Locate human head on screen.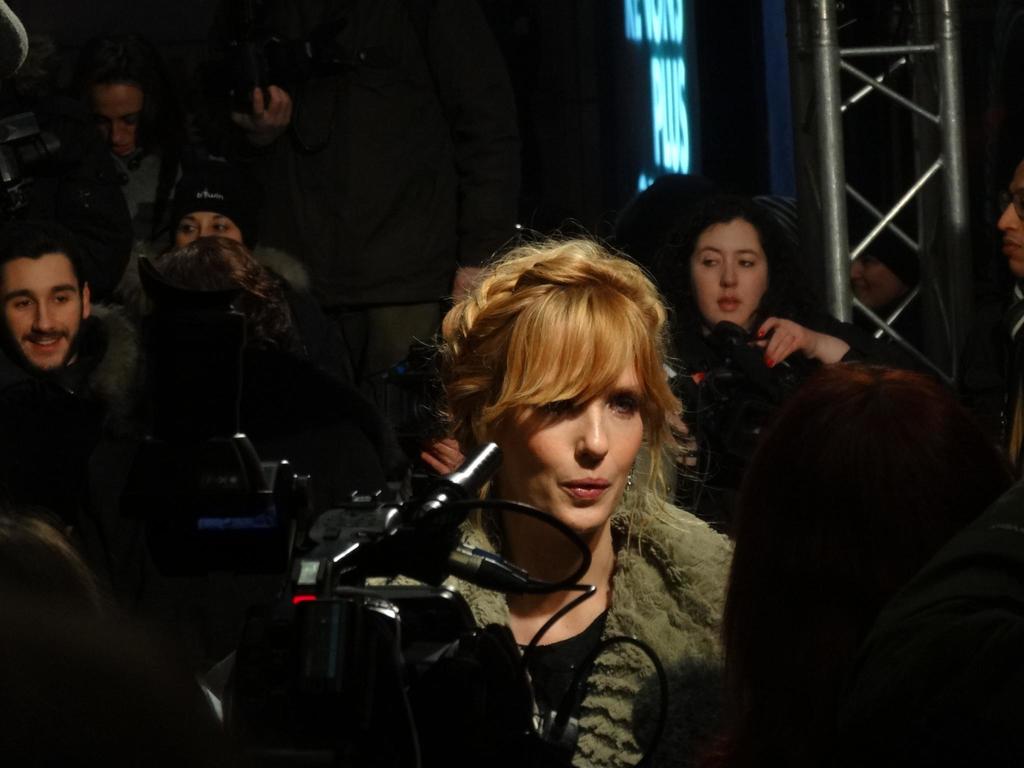
On screen at (left=669, top=198, right=792, bottom=328).
